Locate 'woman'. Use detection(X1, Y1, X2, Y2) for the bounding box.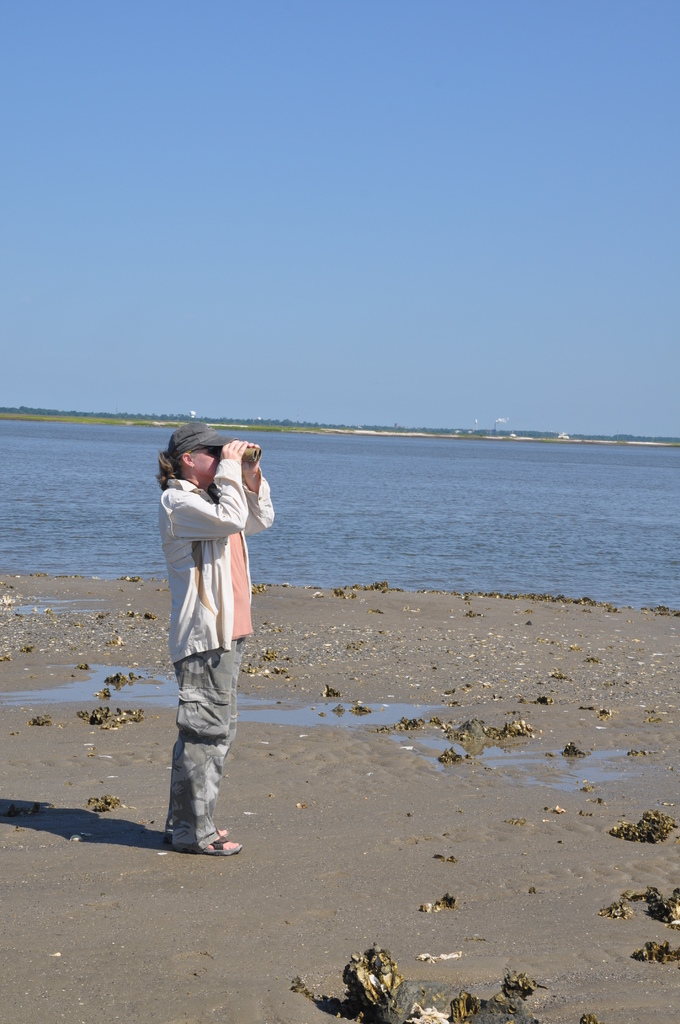
detection(145, 419, 278, 829).
